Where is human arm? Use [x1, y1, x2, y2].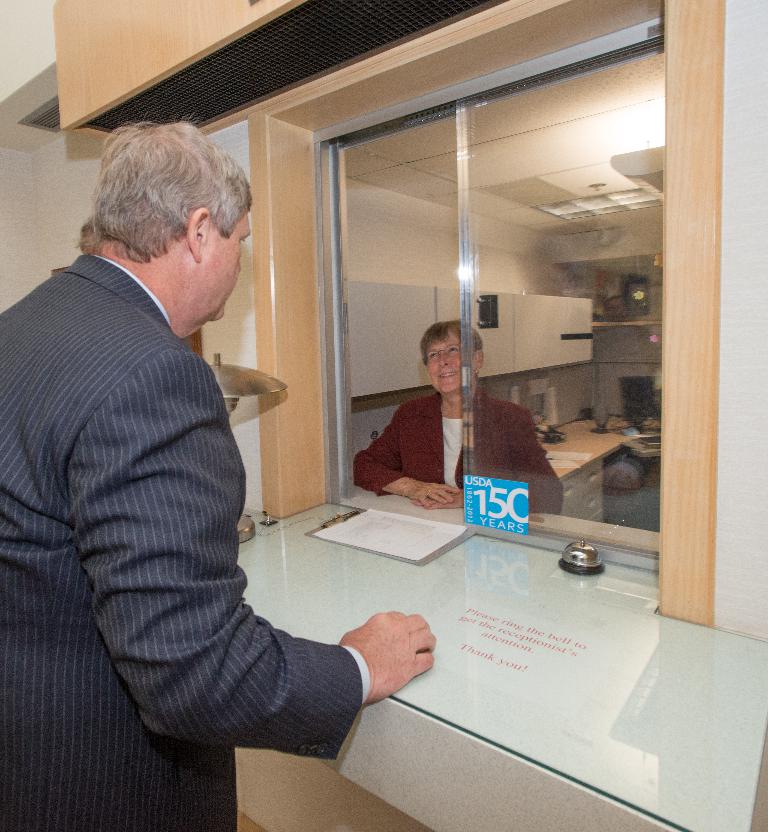
[450, 400, 577, 517].
